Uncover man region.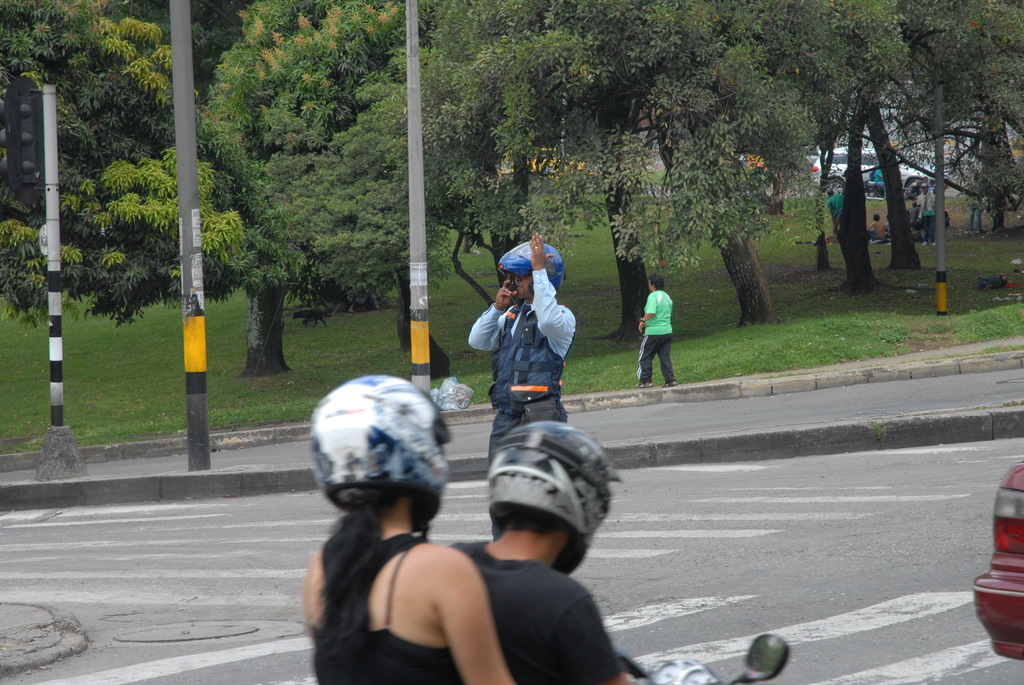
Uncovered: pyautogui.locateOnScreen(467, 232, 573, 537).
